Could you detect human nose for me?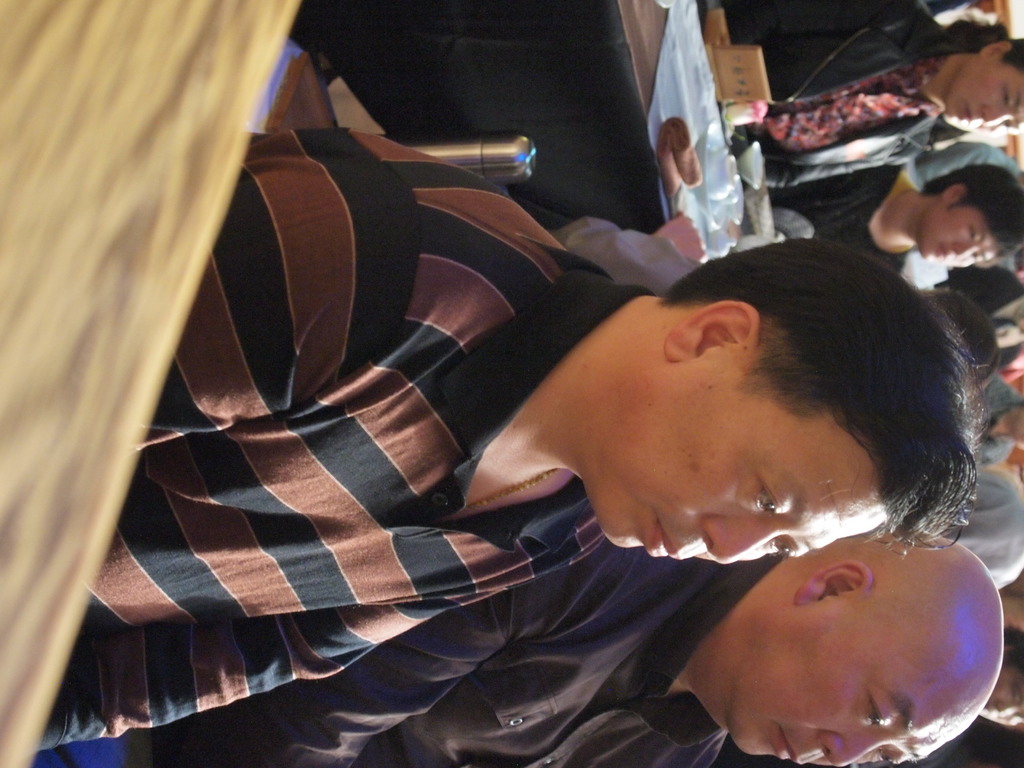
Detection result: pyautogui.locateOnScreen(982, 102, 1014, 125).
